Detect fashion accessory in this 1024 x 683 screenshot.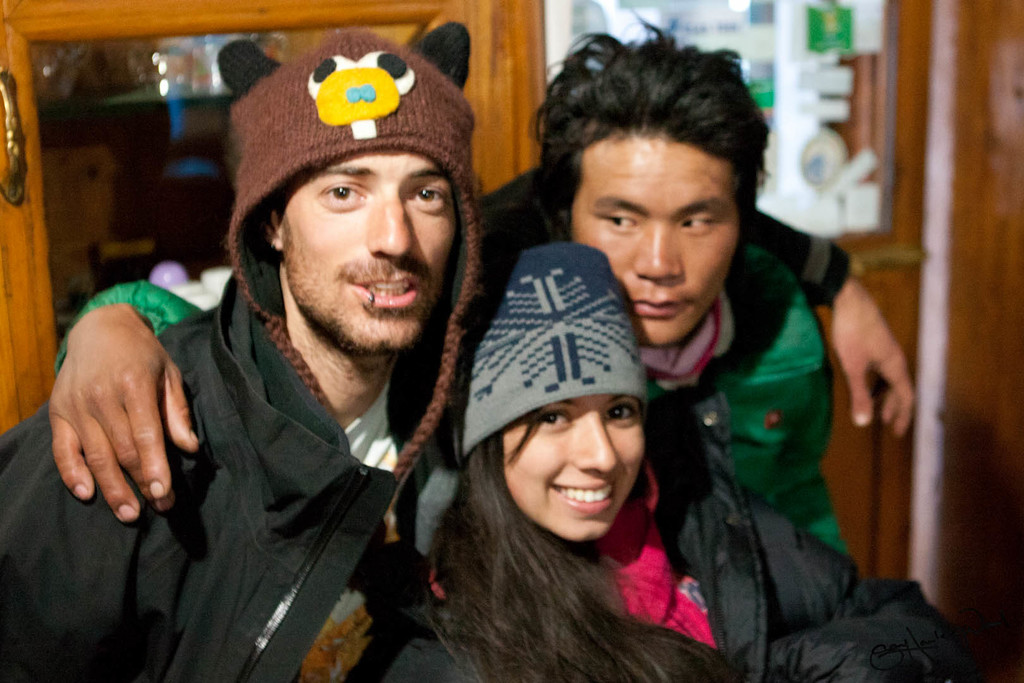
Detection: select_region(450, 242, 646, 462).
